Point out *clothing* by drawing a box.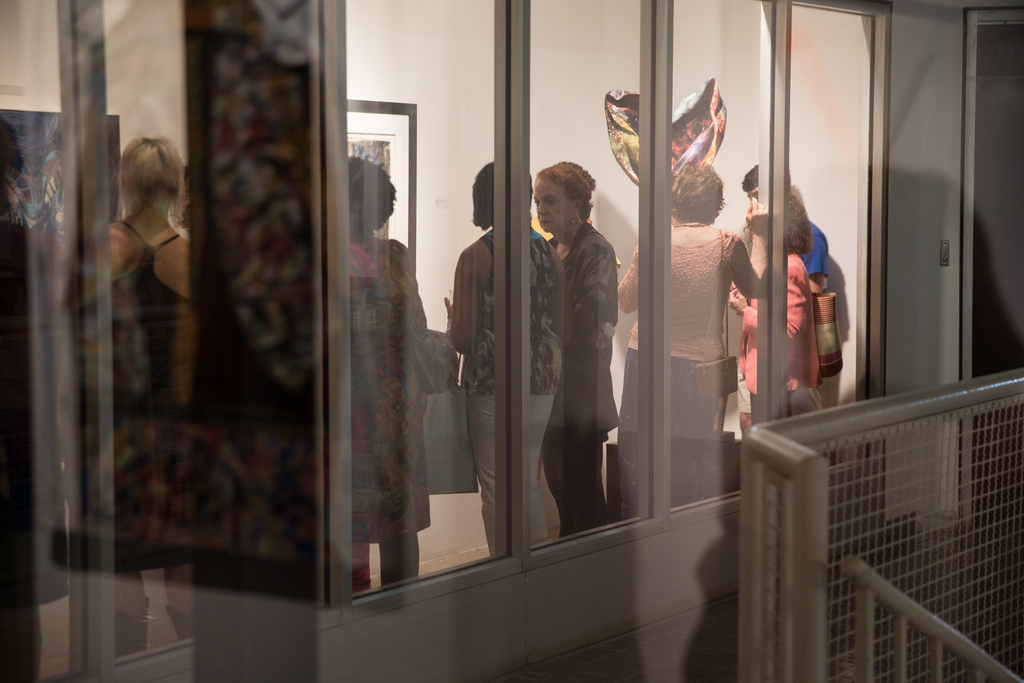
(x1=746, y1=247, x2=826, y2=437).
